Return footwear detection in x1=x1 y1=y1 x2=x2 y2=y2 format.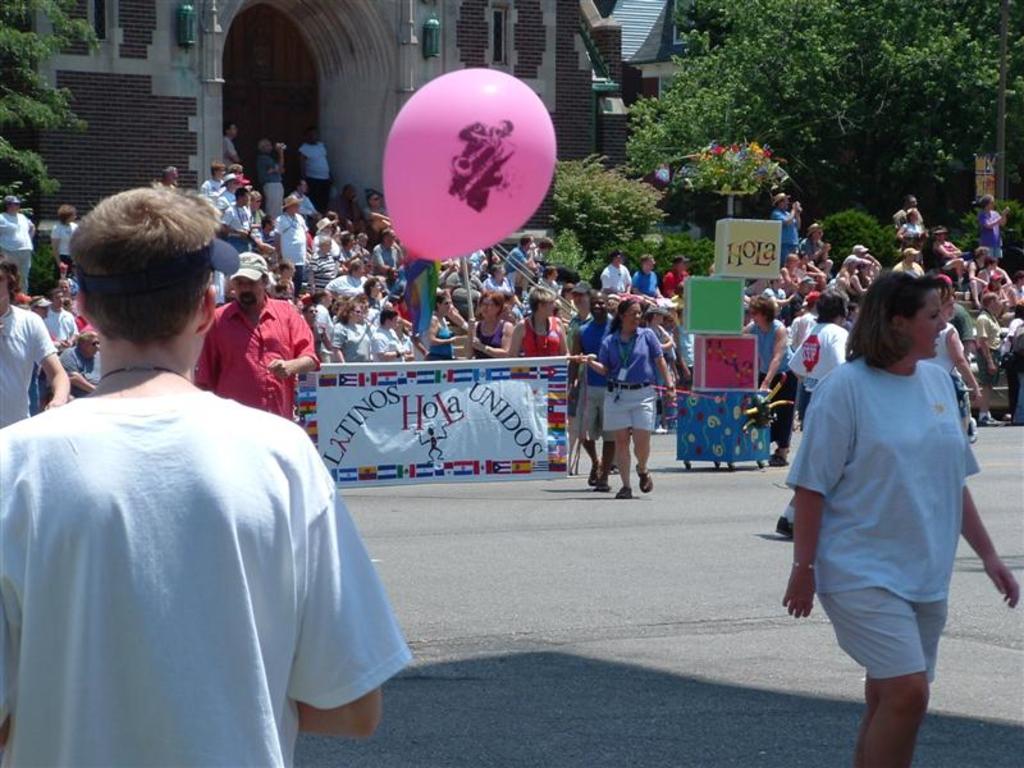
x1=636 y1=466 x2=655 y2=492.
